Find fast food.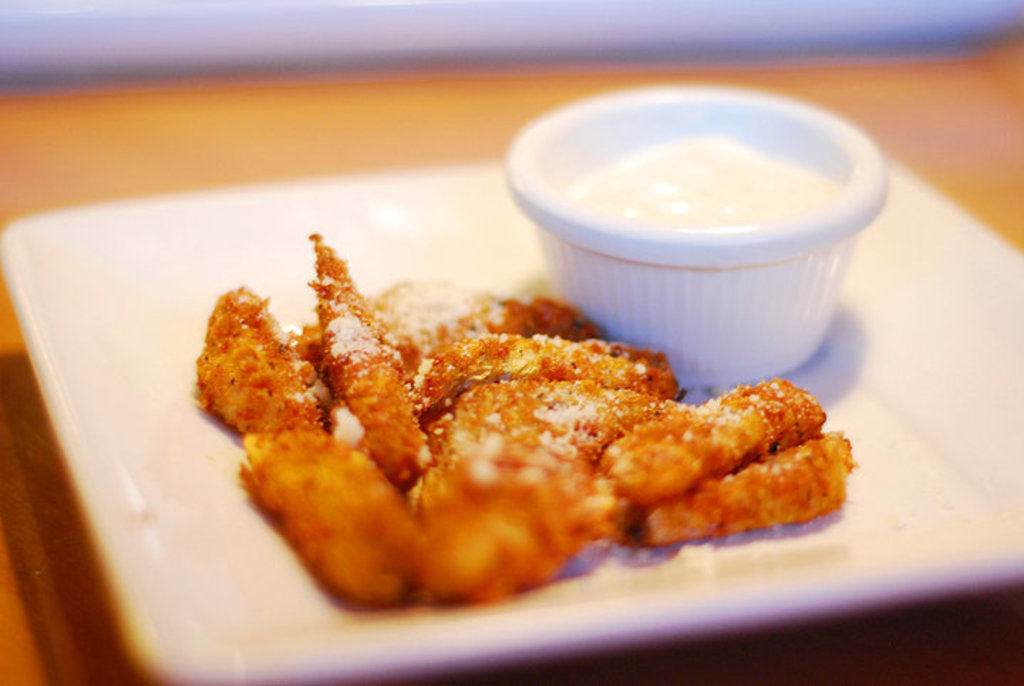
bbox=[594, 376, 822, 498].
